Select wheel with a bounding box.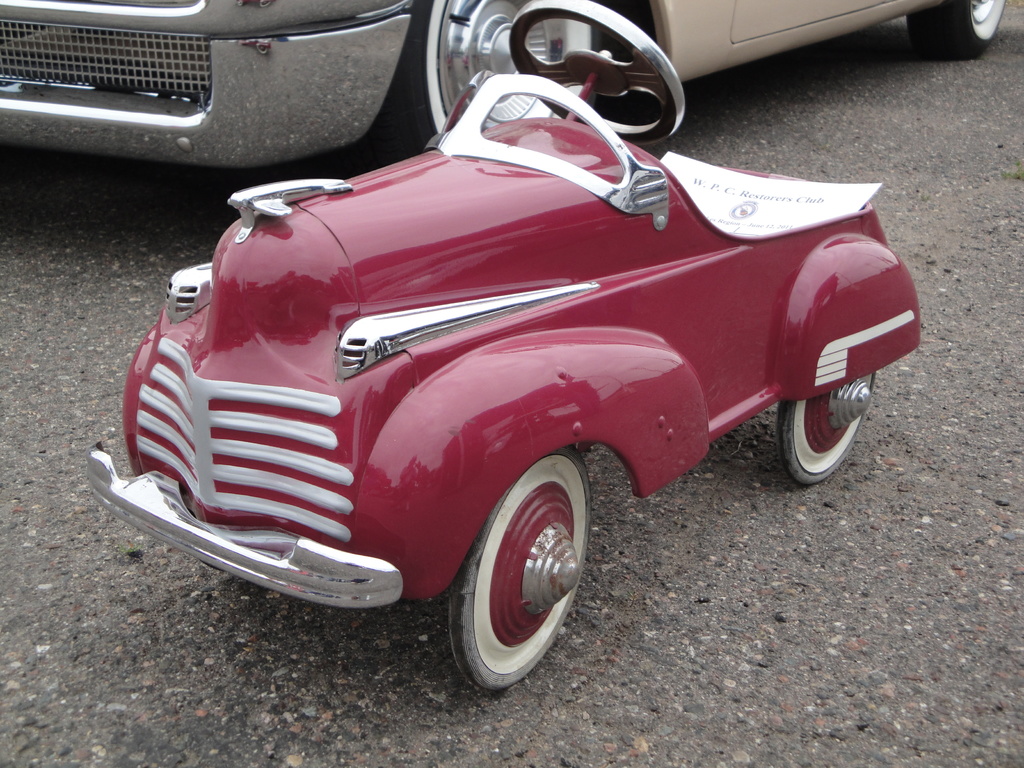
locate(905, 0, 1005, 59).
